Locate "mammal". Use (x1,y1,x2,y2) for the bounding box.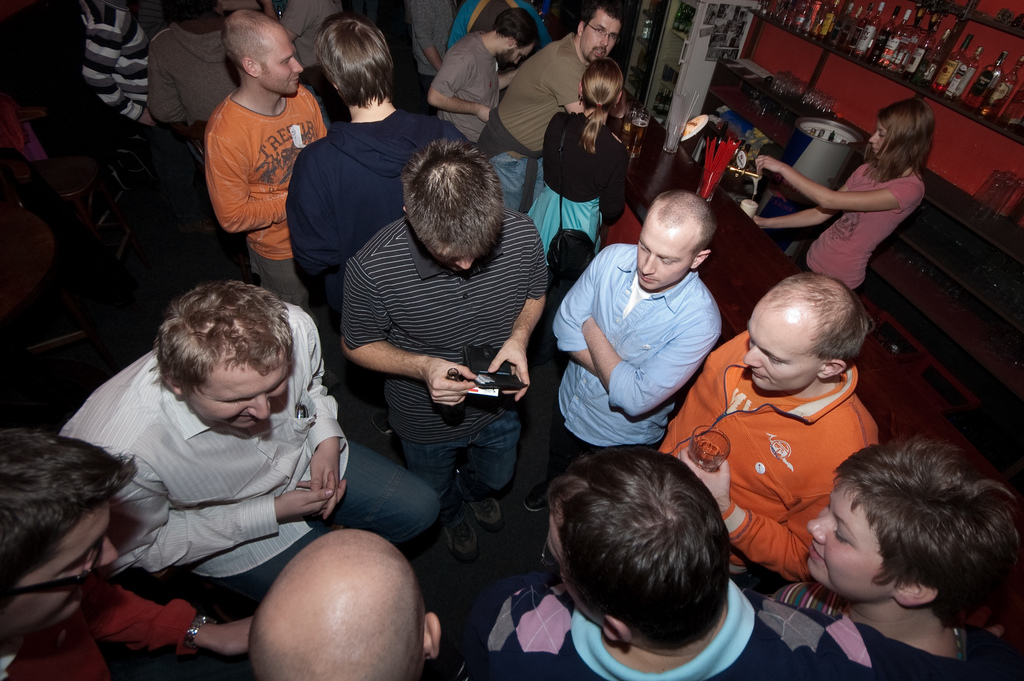
(177,23,310,269).
